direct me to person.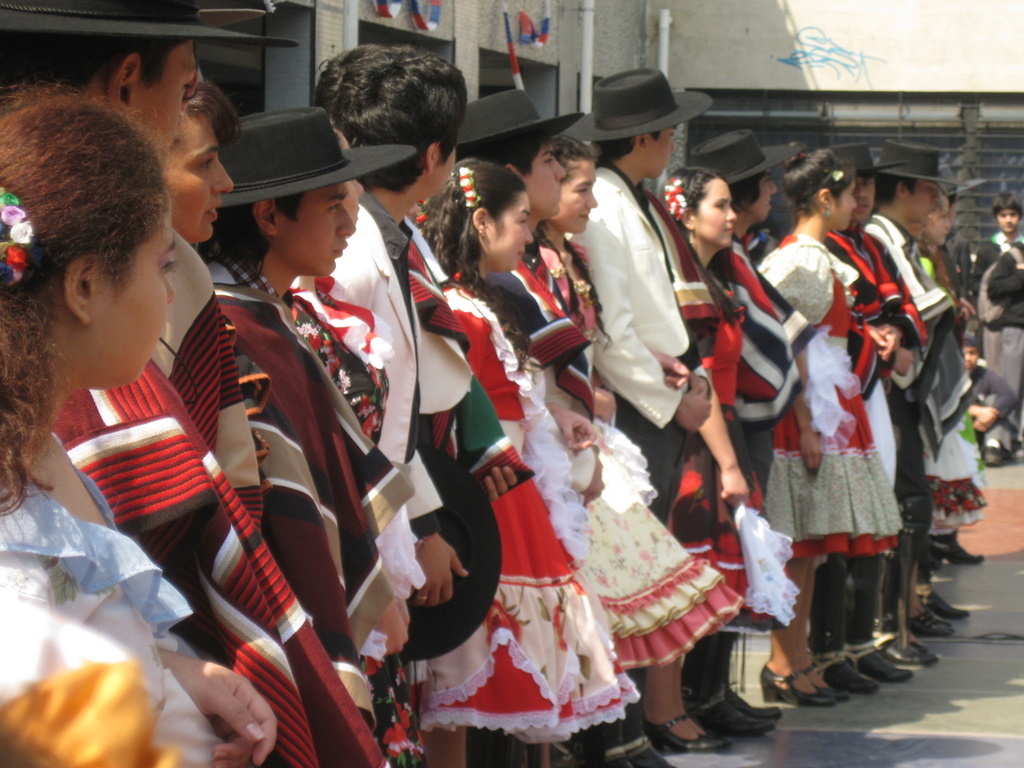
Direction: <region>306, 38, 512, 756</region>.
